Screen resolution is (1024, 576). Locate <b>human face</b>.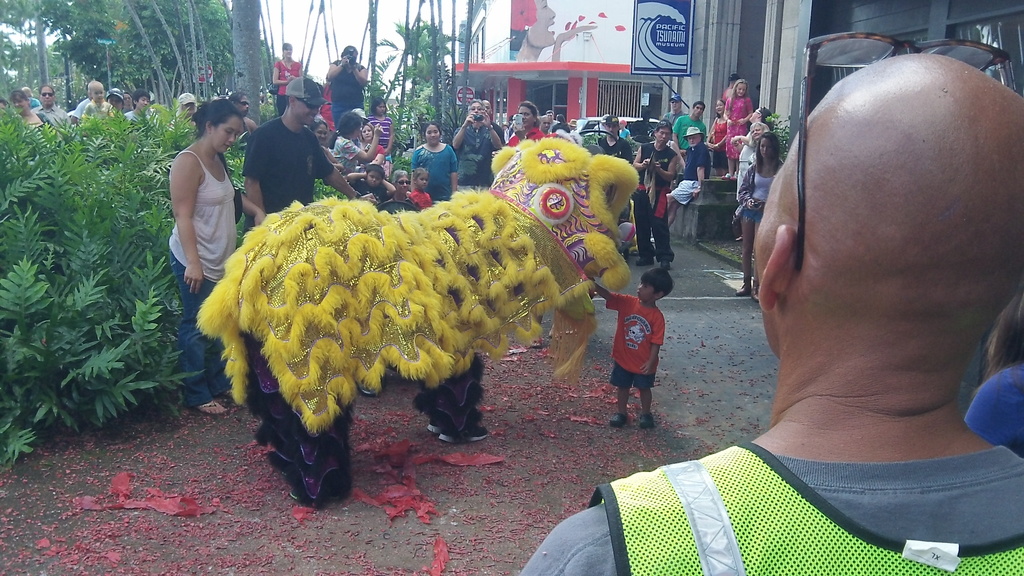
[10, 95, 30, 111].
